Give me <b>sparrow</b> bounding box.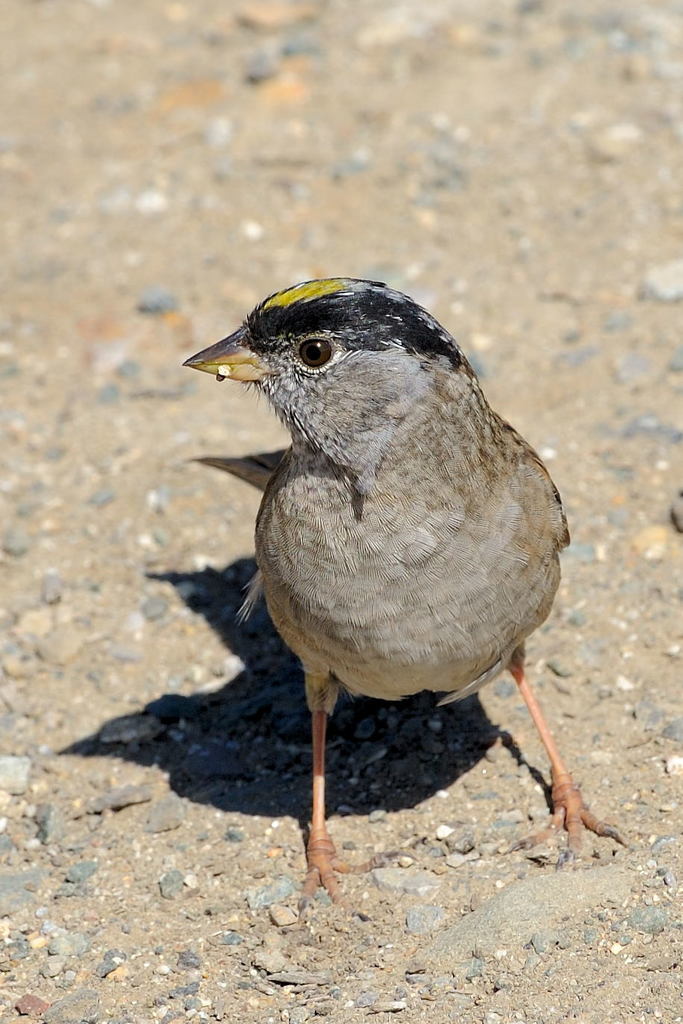
{"left": 184, "top": 274, "right": 629, "bottom": 910}.
